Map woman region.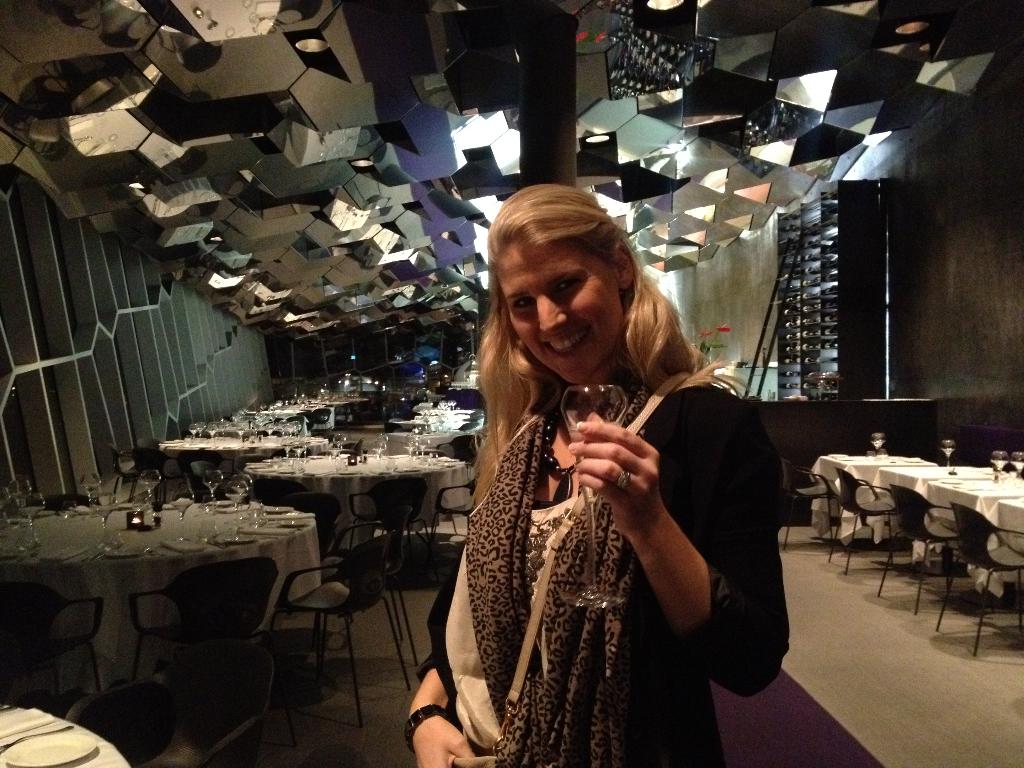
Mapped to crop(403, 178, 764, 764).
